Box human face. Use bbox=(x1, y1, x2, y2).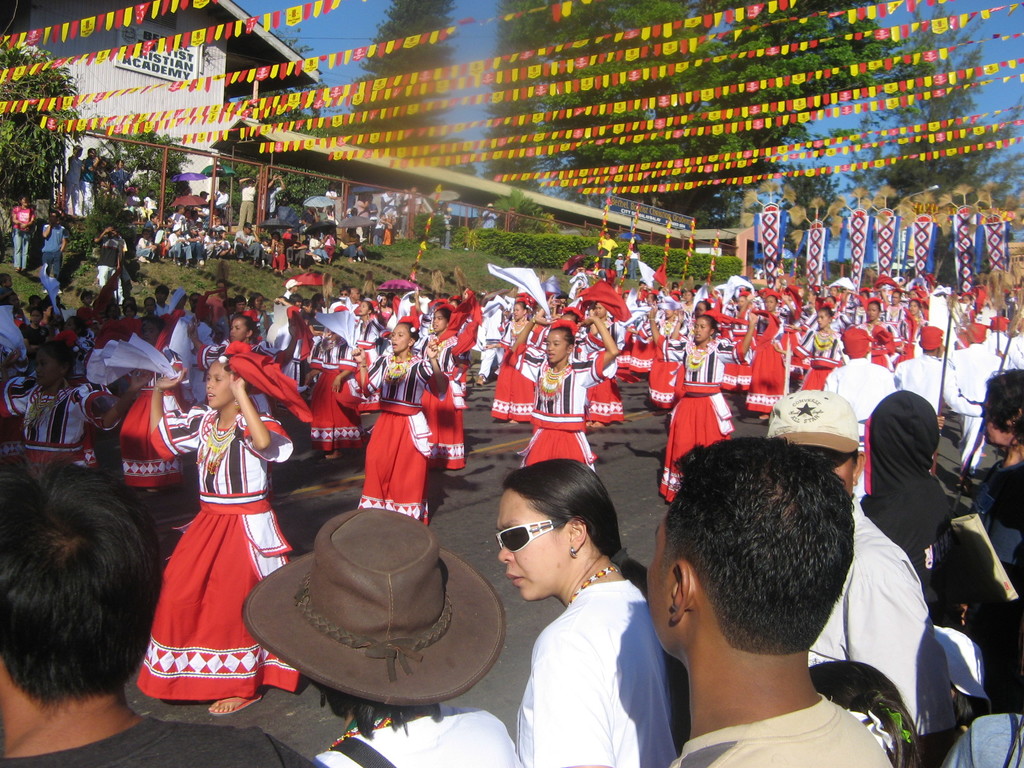
bbox=(645, 519, 666, 651).
